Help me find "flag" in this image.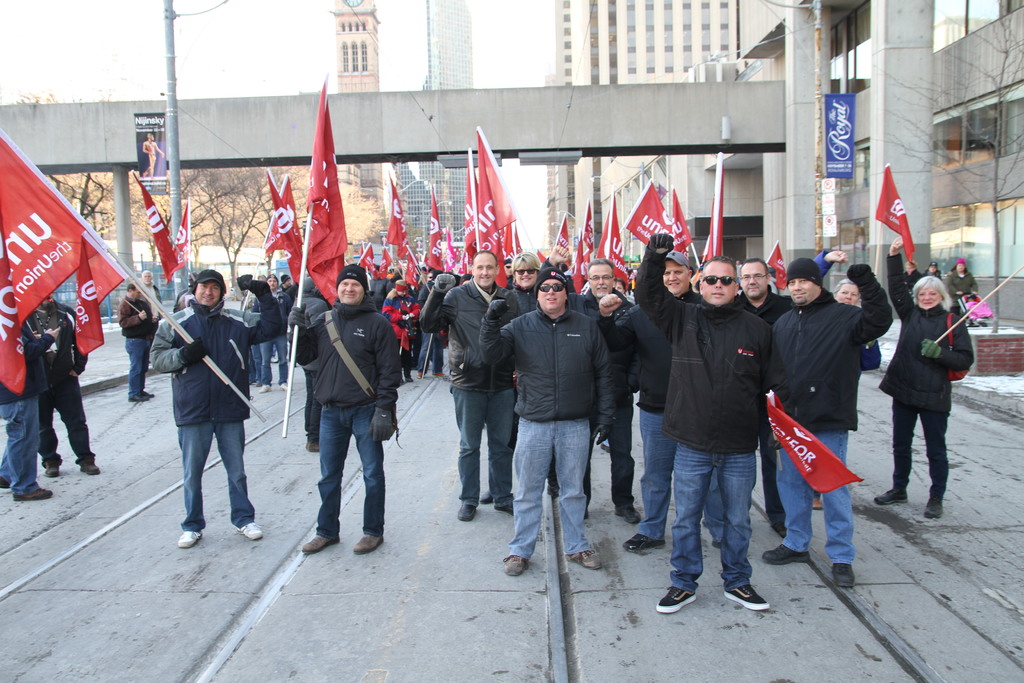
Found it: [170, 202, 192, 259].
